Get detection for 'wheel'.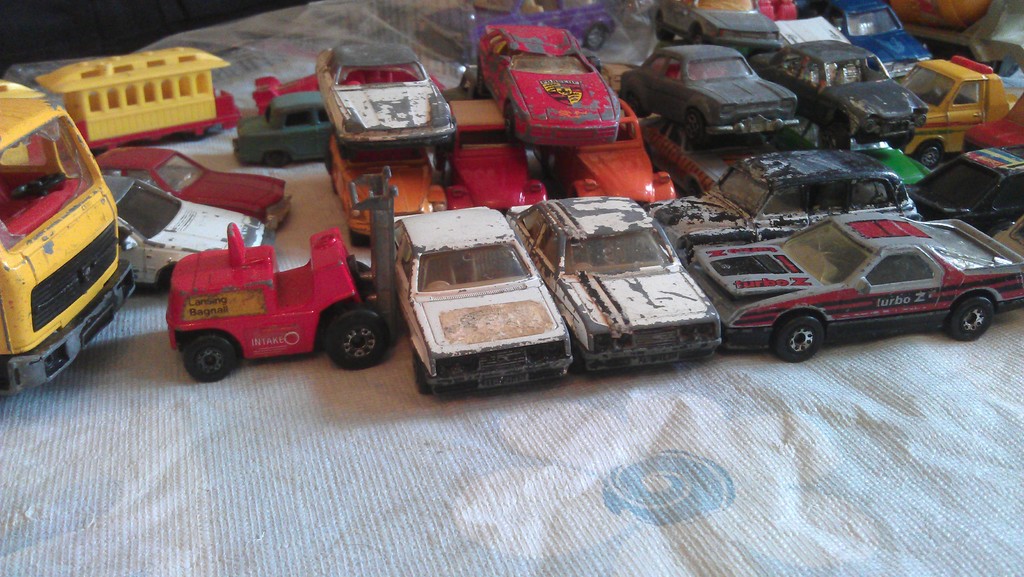
Detection: crop(184, 334, 237, 386).
